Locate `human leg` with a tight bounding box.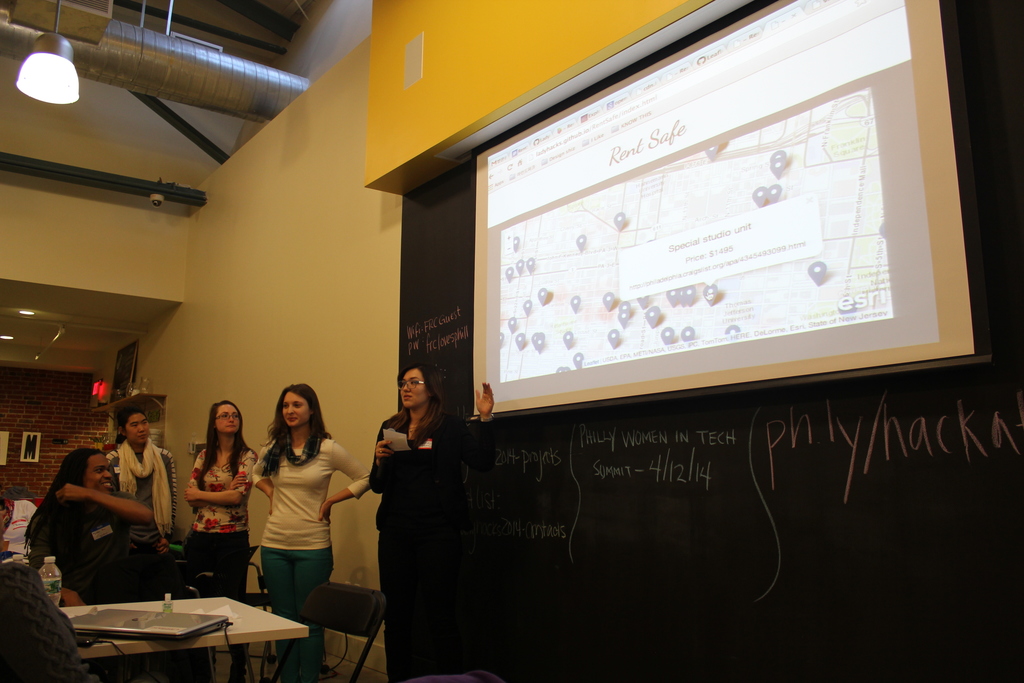
<region>262, 530, 299, 675</region>.
